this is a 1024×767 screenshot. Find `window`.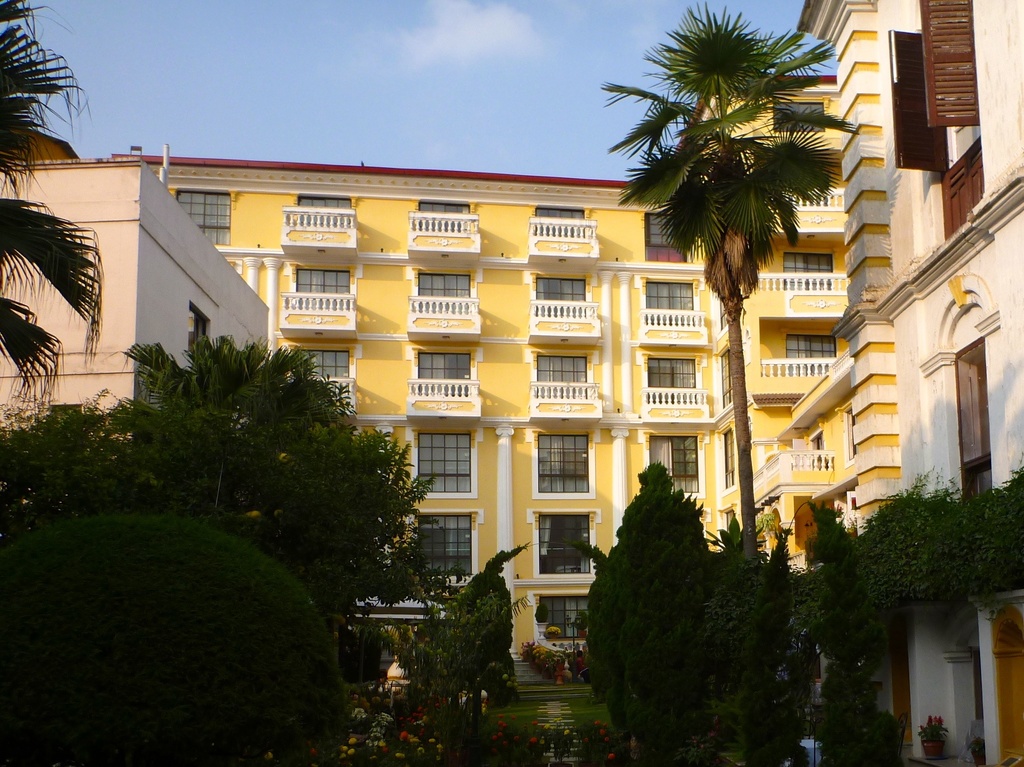
Bounding box: [178, 188, 234, 249].
